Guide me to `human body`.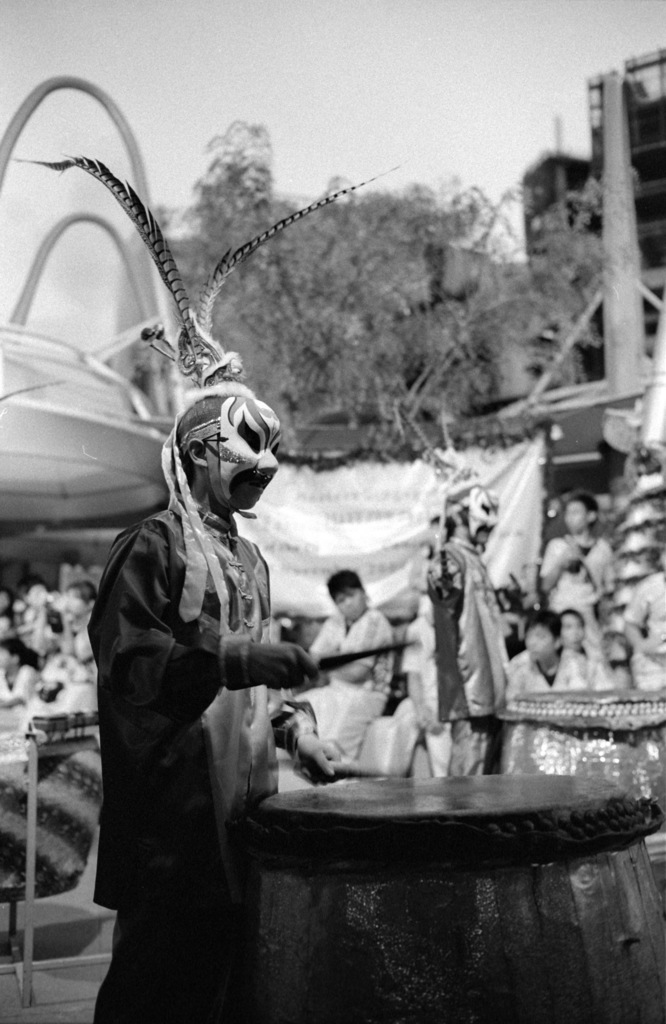
Guidance: 71,453,318,1009.
